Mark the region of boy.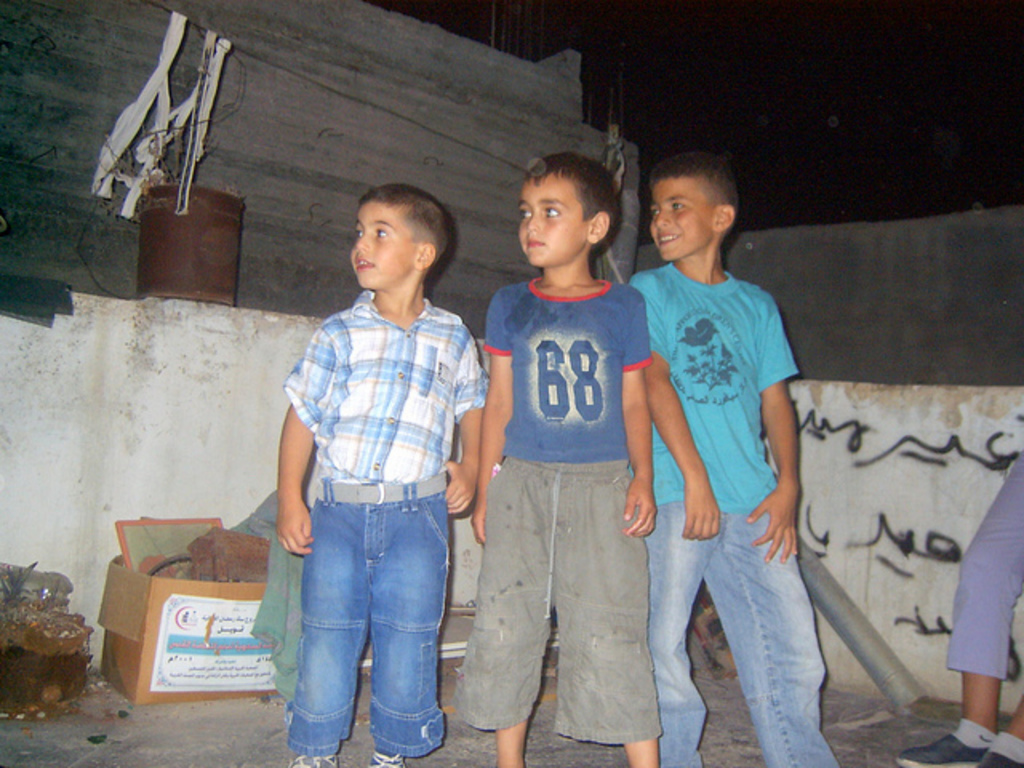
Region: l=632, t=152, r=845, b=766.
